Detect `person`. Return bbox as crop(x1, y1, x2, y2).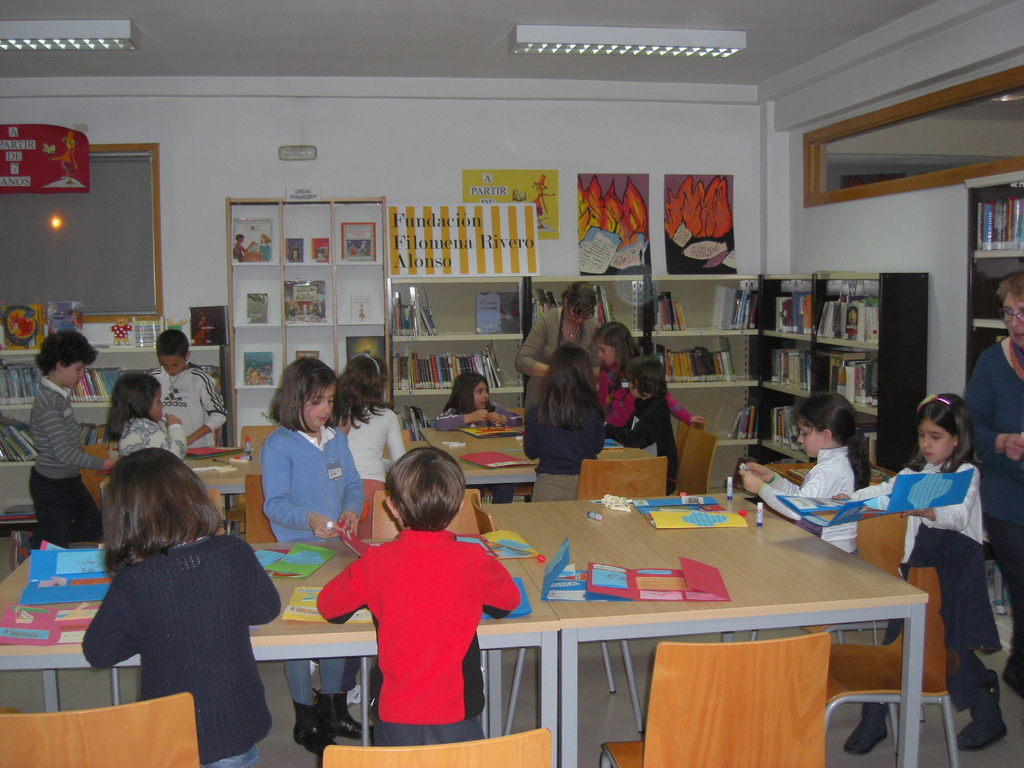
crop(29, 327, 114, 552).
